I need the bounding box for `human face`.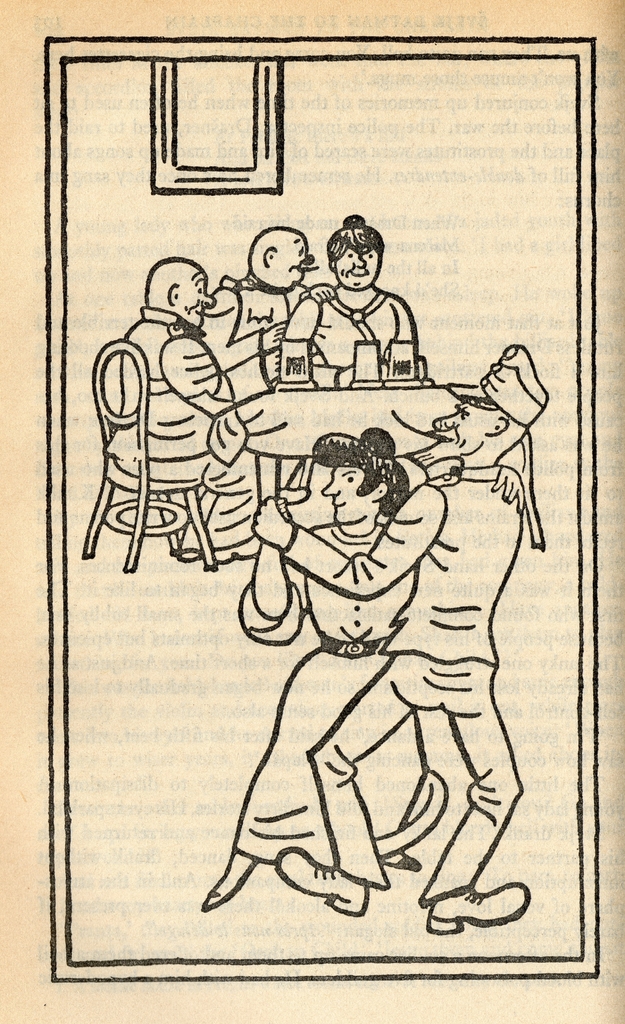
Here it is: x1=333 y1=247 x2=379 y2=287.
